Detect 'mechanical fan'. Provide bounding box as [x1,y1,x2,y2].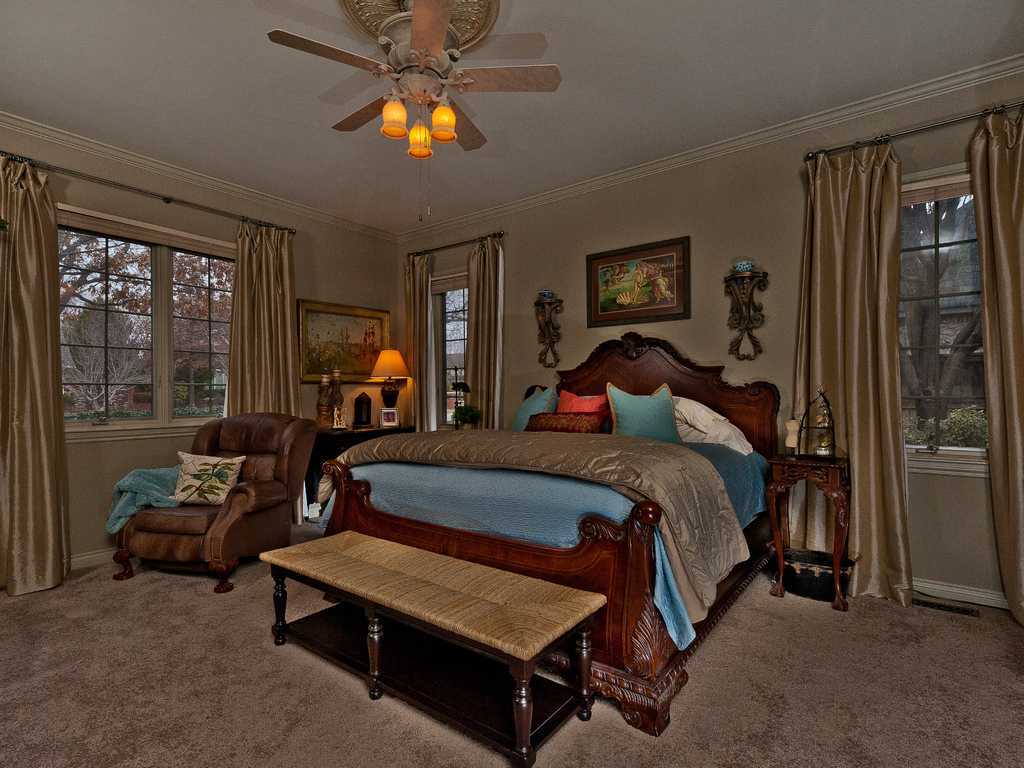
[267,0,559,221].
